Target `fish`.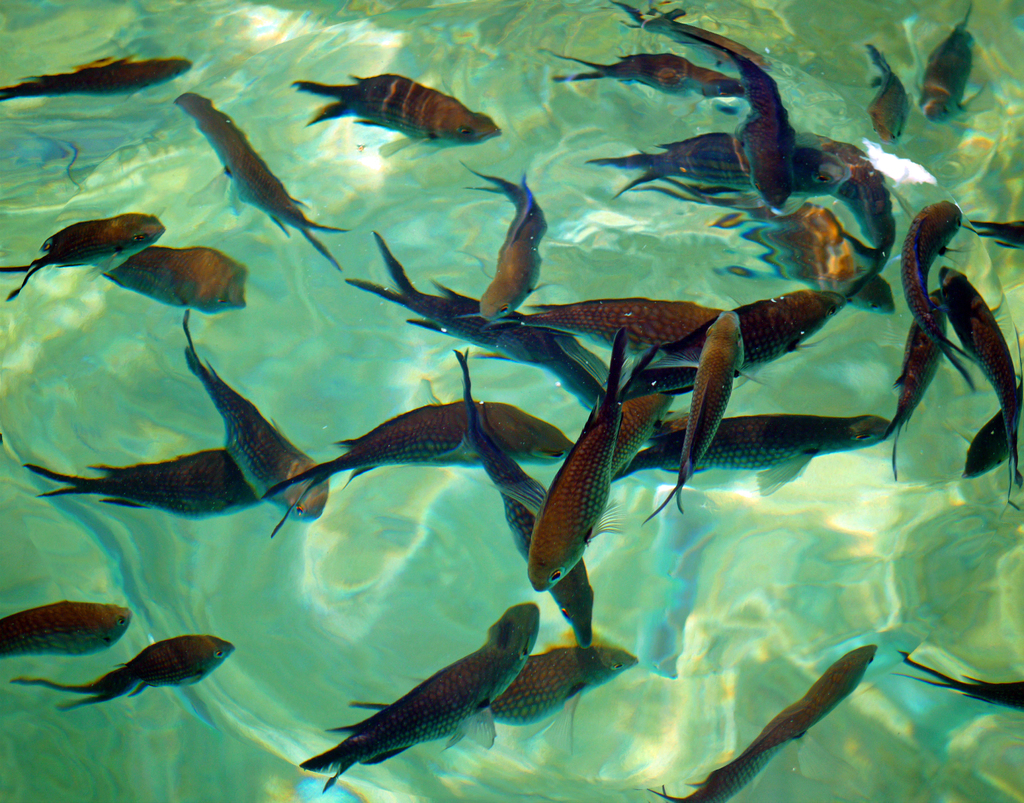
Target region: left=7, top=633, right=241, bottom=708.
